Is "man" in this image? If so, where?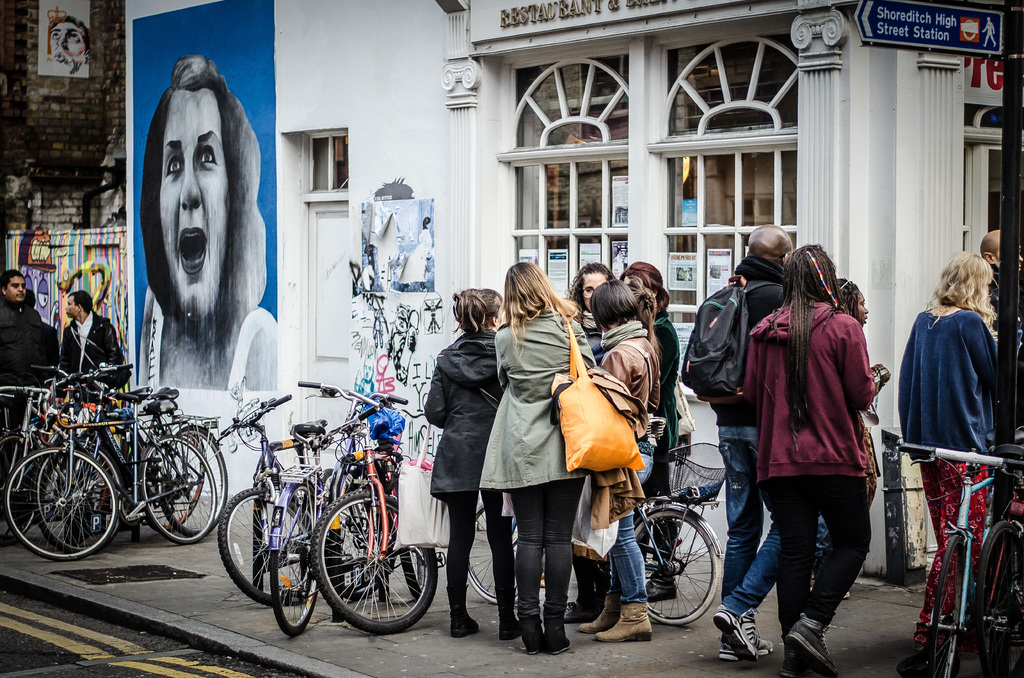
Yes, at <bbox>2, 269, 47, 423</bbox>.
